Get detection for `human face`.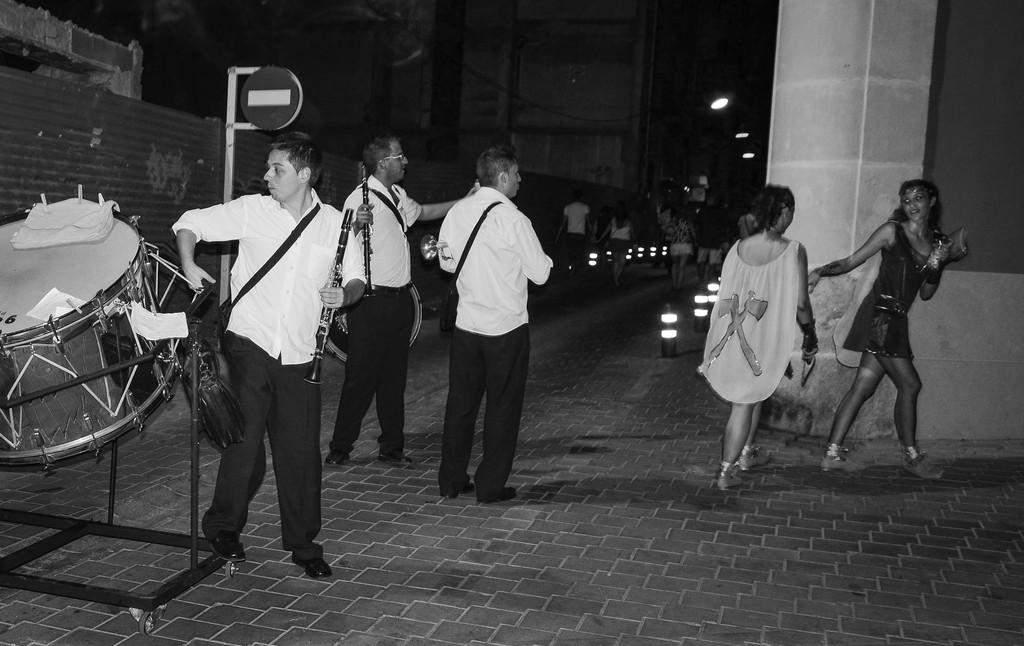
Detection: <bbox>505, 160, 522, 198</bbox>.
